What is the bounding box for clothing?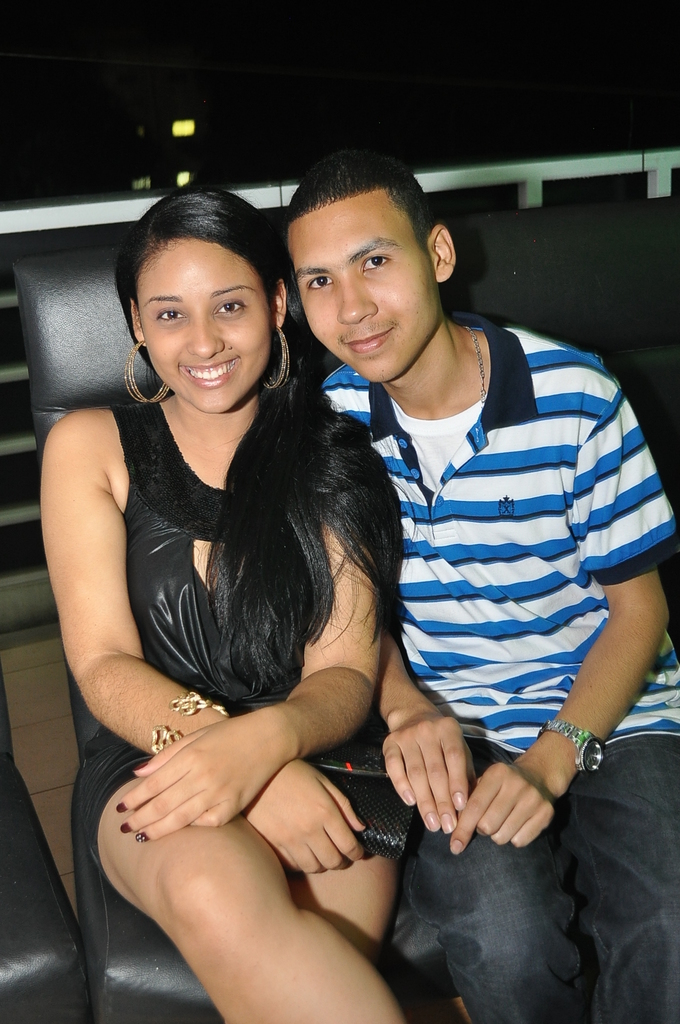
select_region(77, 400, 319, 879).
